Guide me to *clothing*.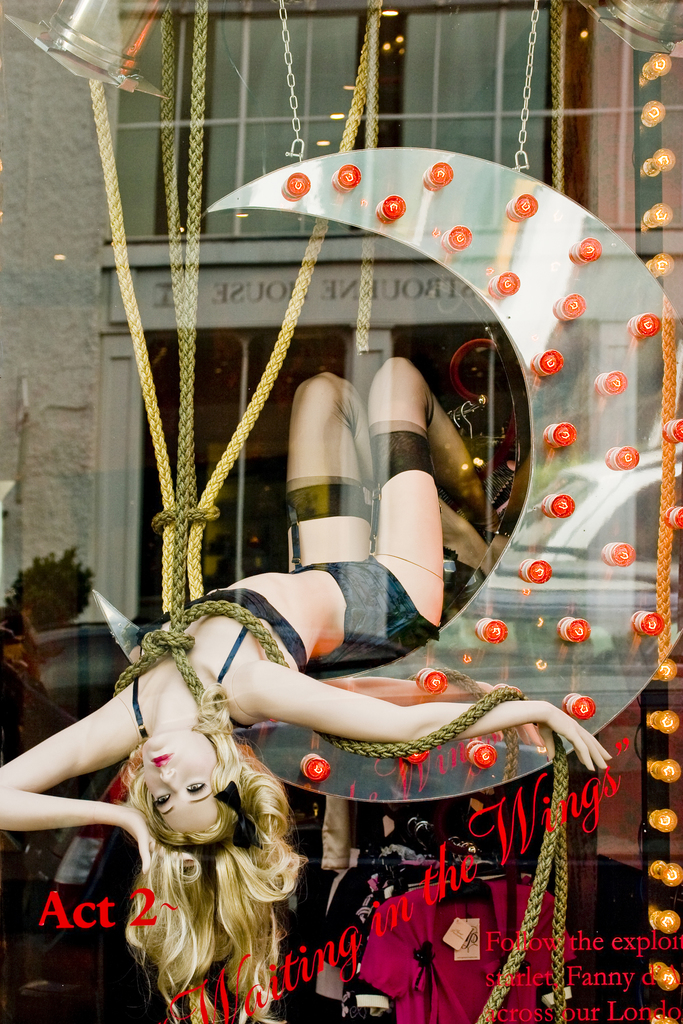
Guidance: [x1=218, y1=412, x2=430, y2=732].
